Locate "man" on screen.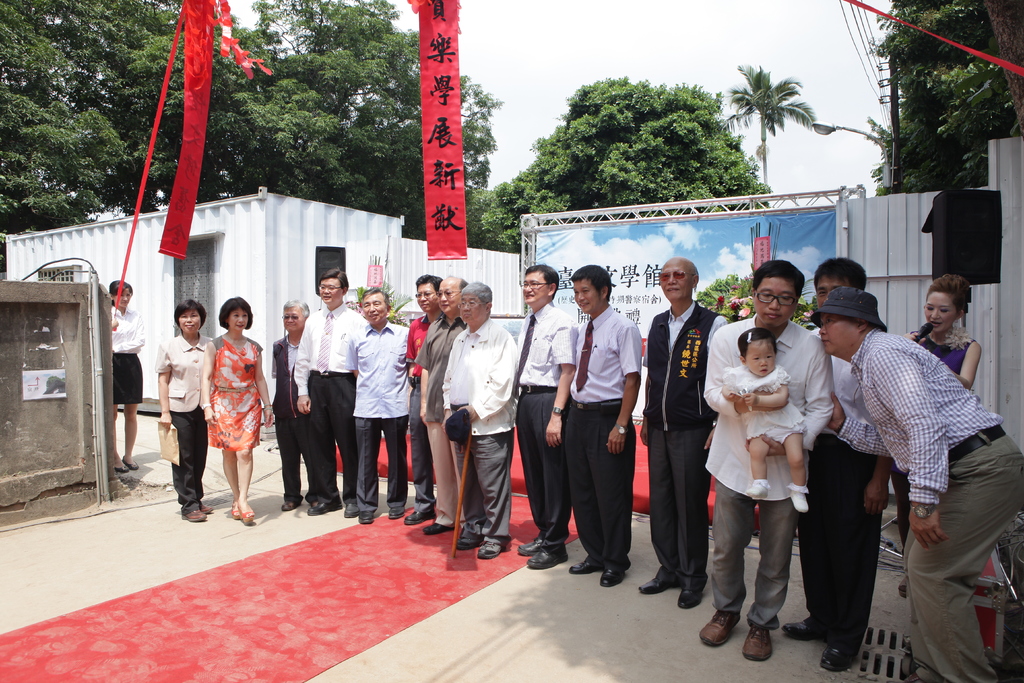
On screen at {"left": 441, "top": 285, "right": 528, "bottom": 566}.
